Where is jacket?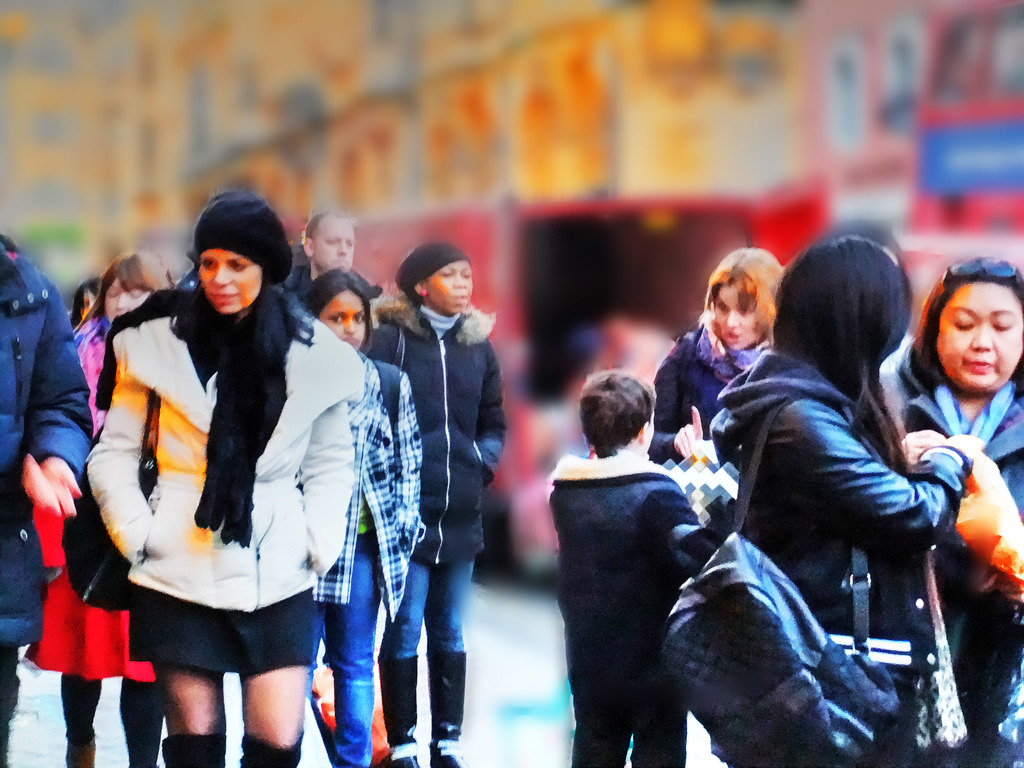
(705,341,973,637).
